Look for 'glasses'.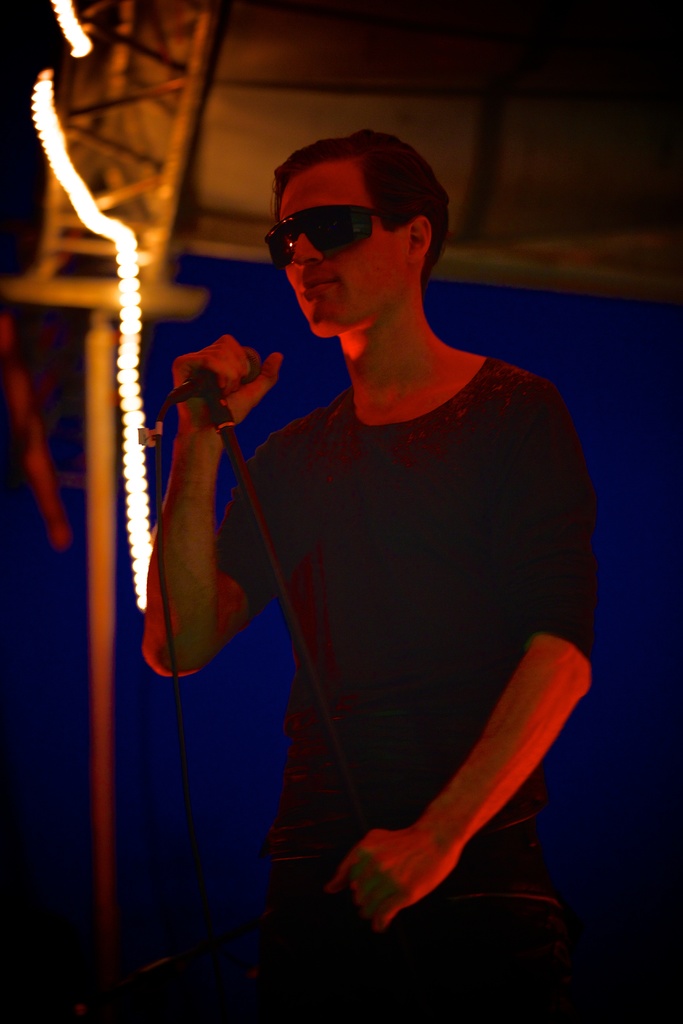
Found: (258,202,415,262).
